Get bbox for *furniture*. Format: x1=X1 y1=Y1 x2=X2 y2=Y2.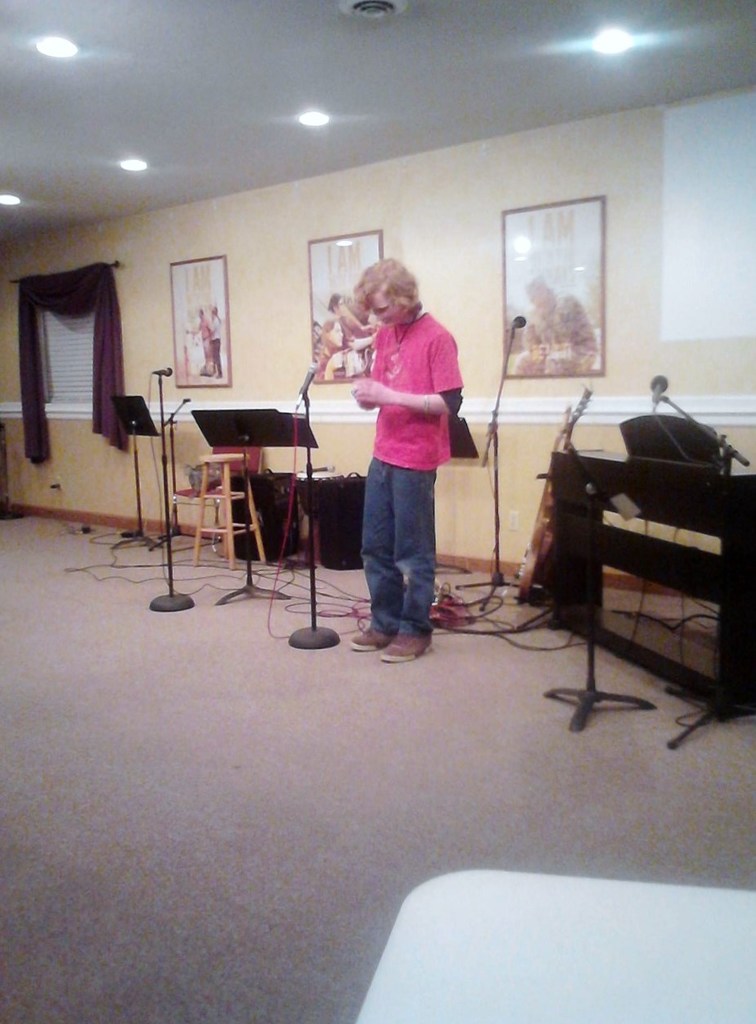
x1=549 y1=447 x2=755 y2=717.
